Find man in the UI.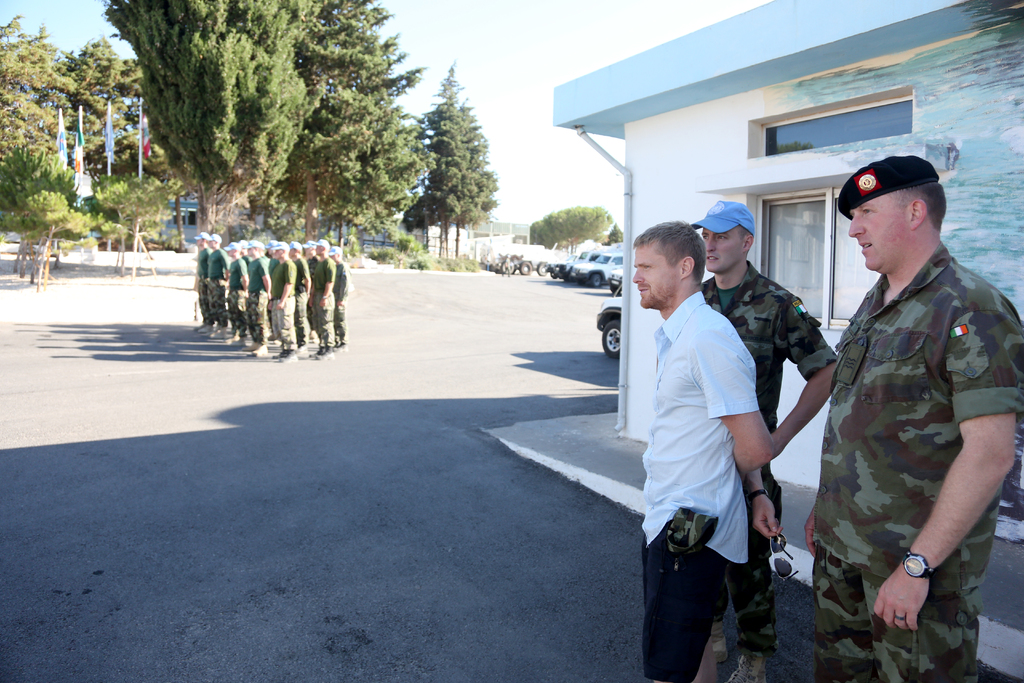
UI element at 790 88 998 669.
